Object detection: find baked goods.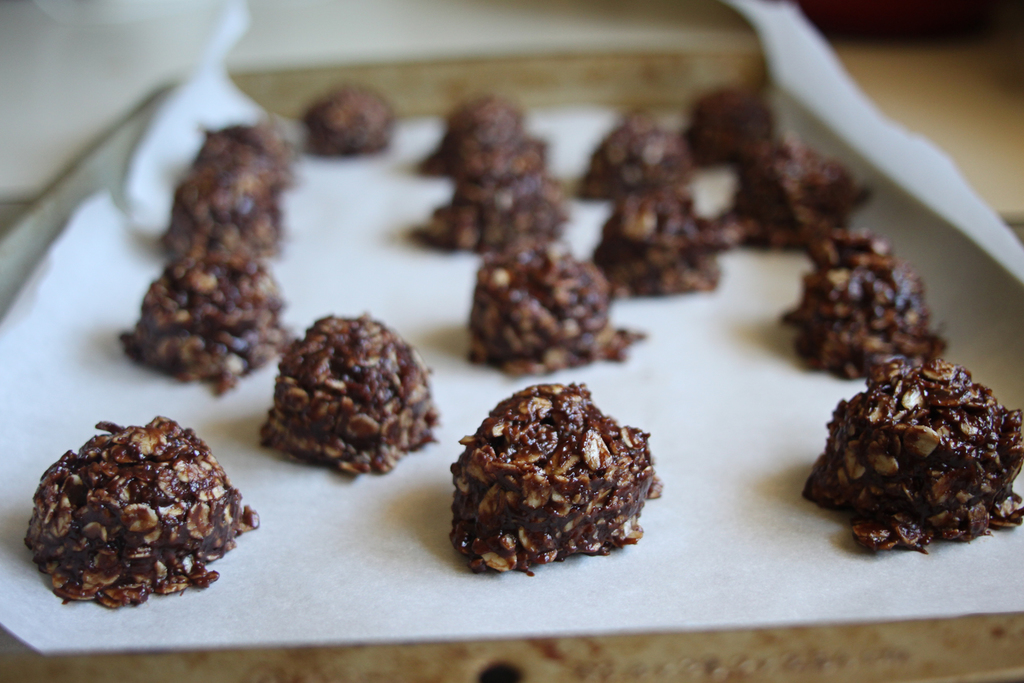
l=575, t=109, r=695, b=197.
